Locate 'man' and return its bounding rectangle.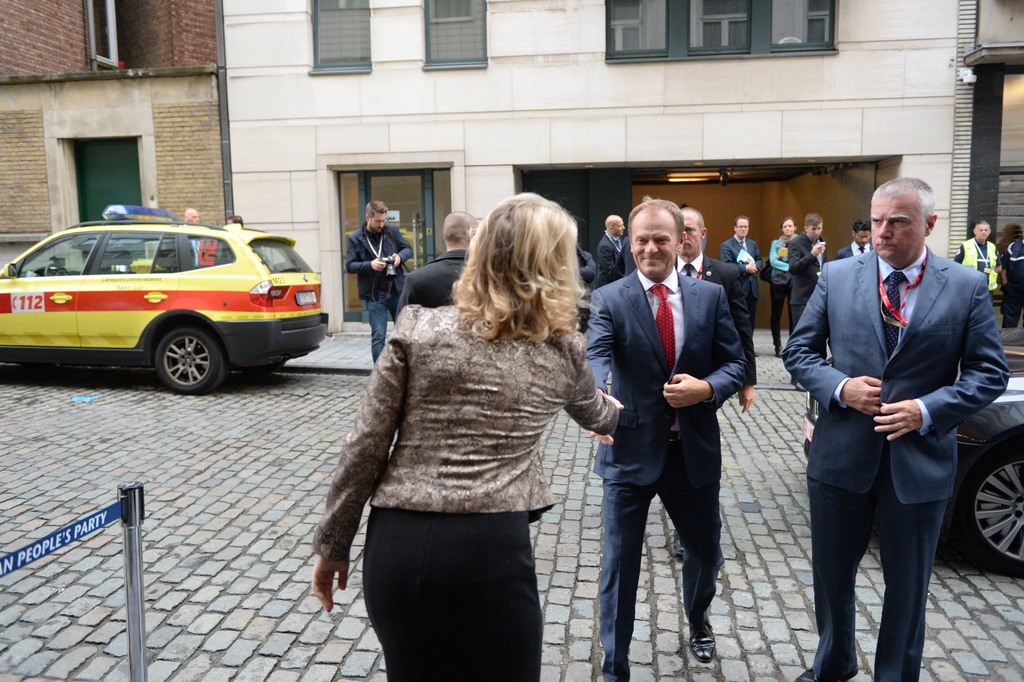
(179, 206, 202, 257).
